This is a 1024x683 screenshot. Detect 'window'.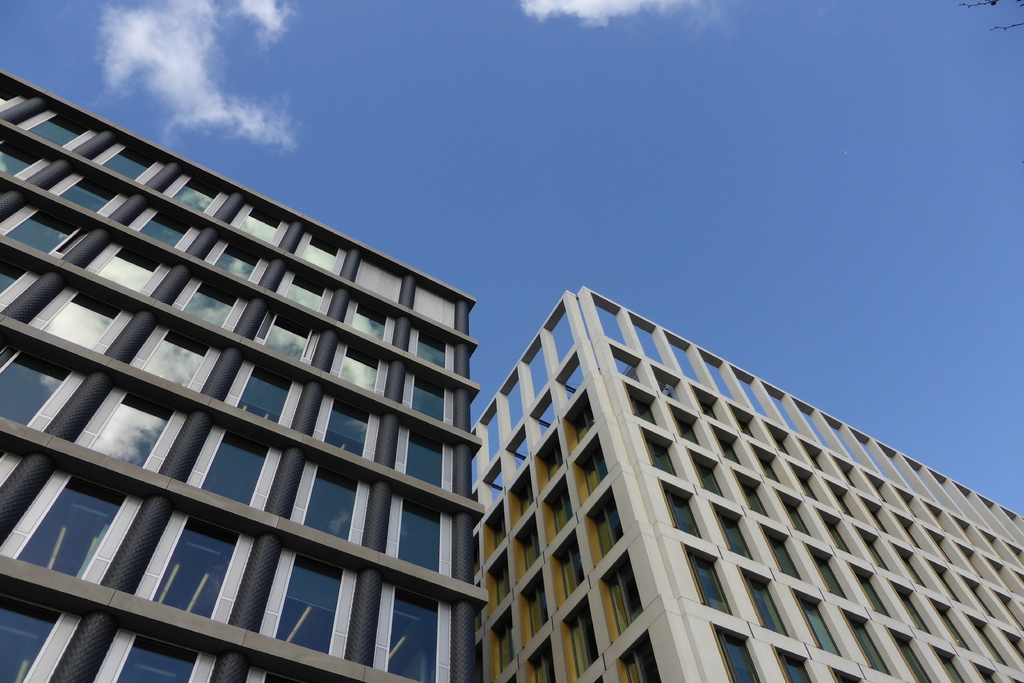
534, 633, 553, 682.
